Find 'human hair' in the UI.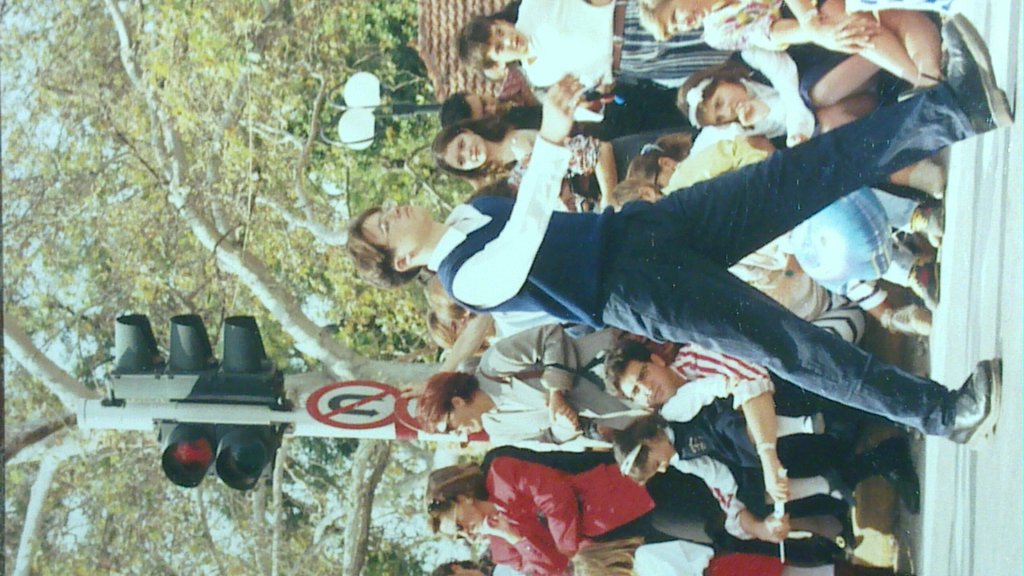
UI element at Rect(416, 371, 491, 437).
